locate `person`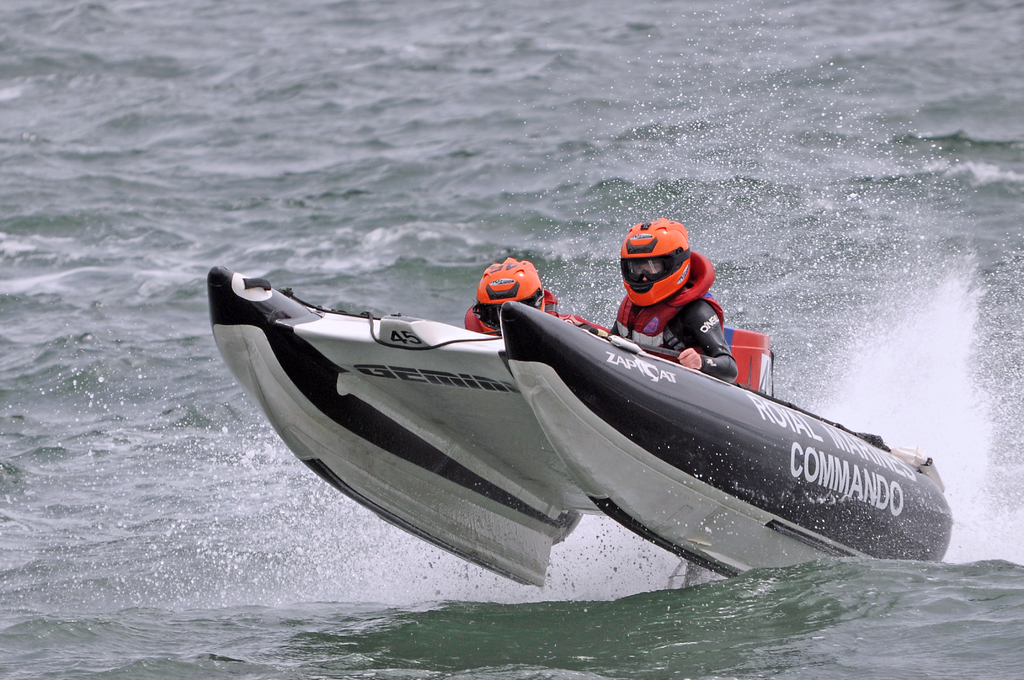
select_region(462, 257, 617, 334)
